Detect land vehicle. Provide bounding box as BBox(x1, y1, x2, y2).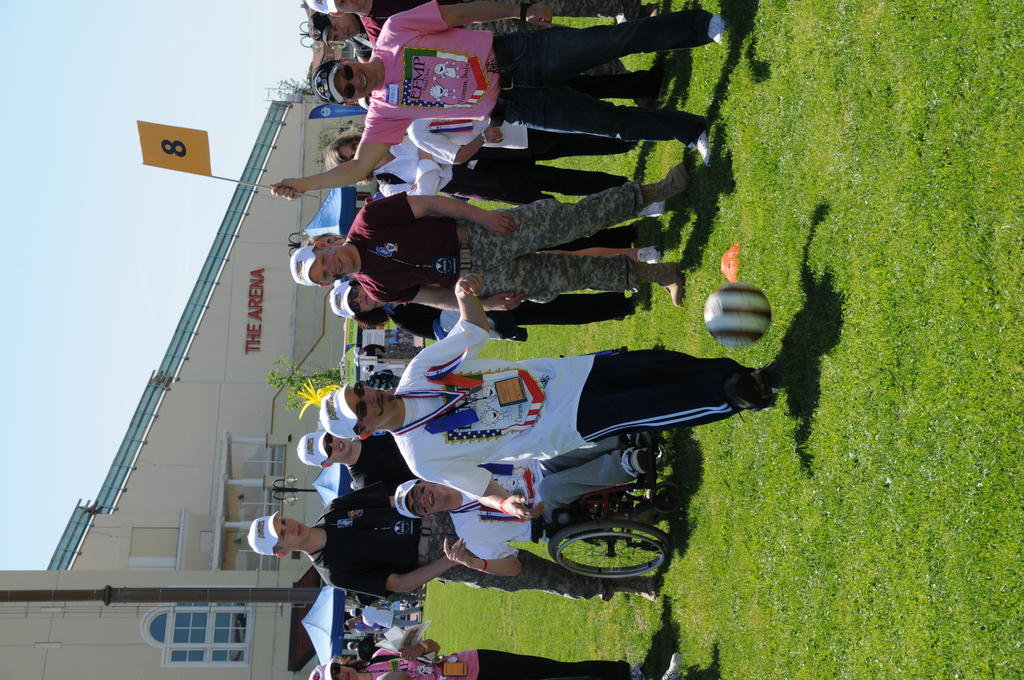
BBox(545, 476, 685, 581).
